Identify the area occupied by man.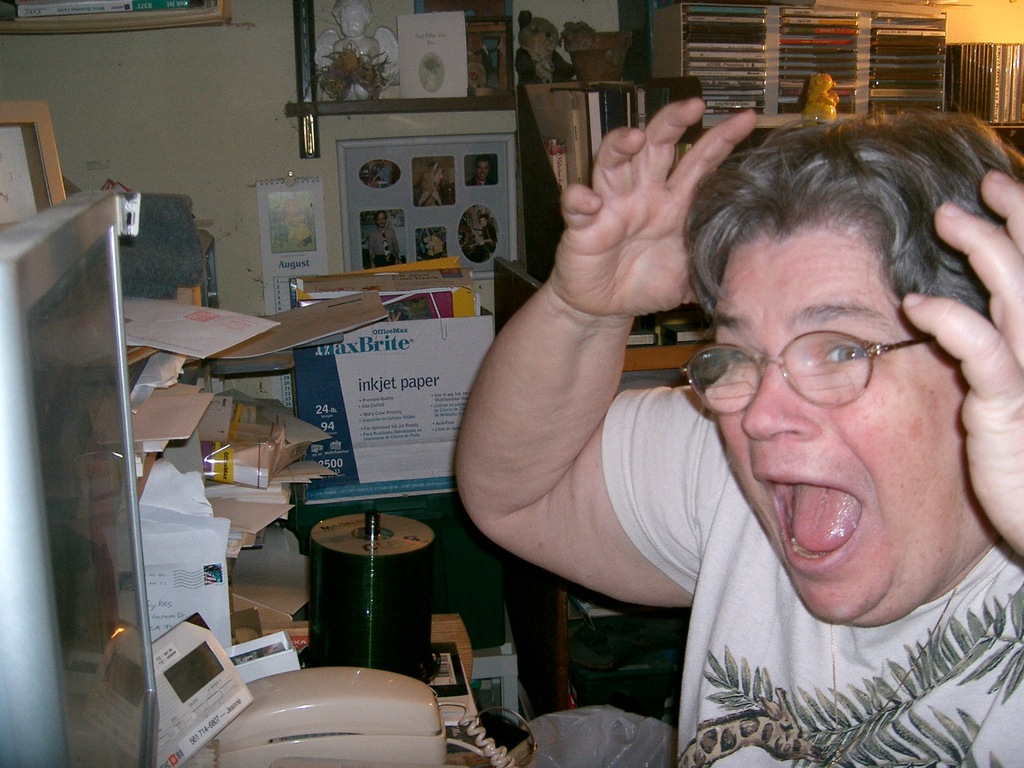
Area: left=489, top=69, right=1023, bottom=756.
